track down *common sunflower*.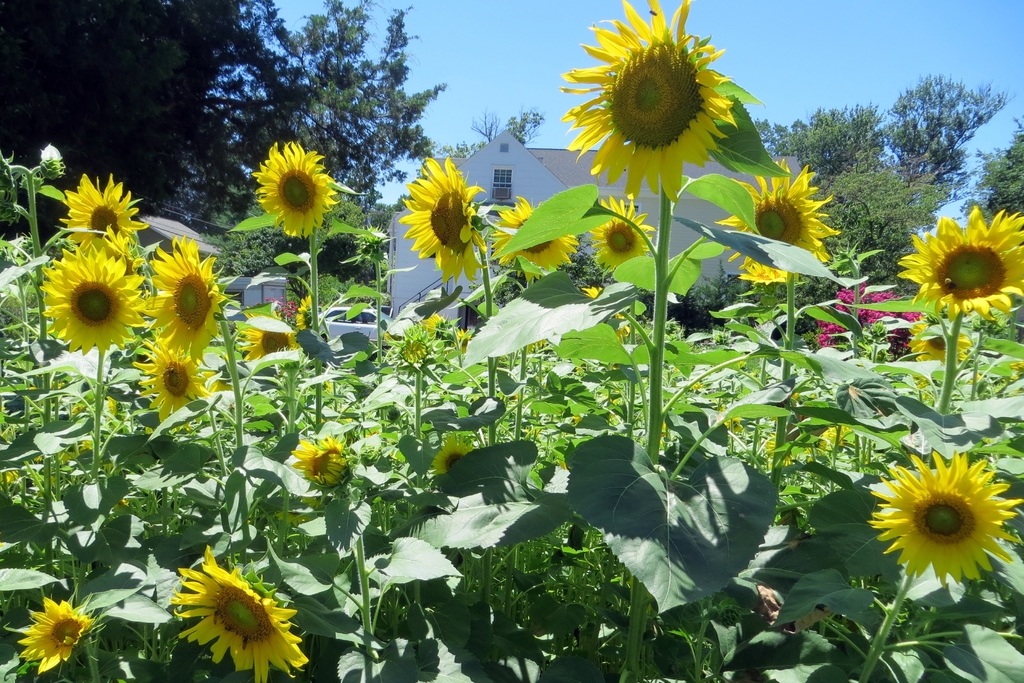
Tracked to bbox(47, 244, 144, 342).
